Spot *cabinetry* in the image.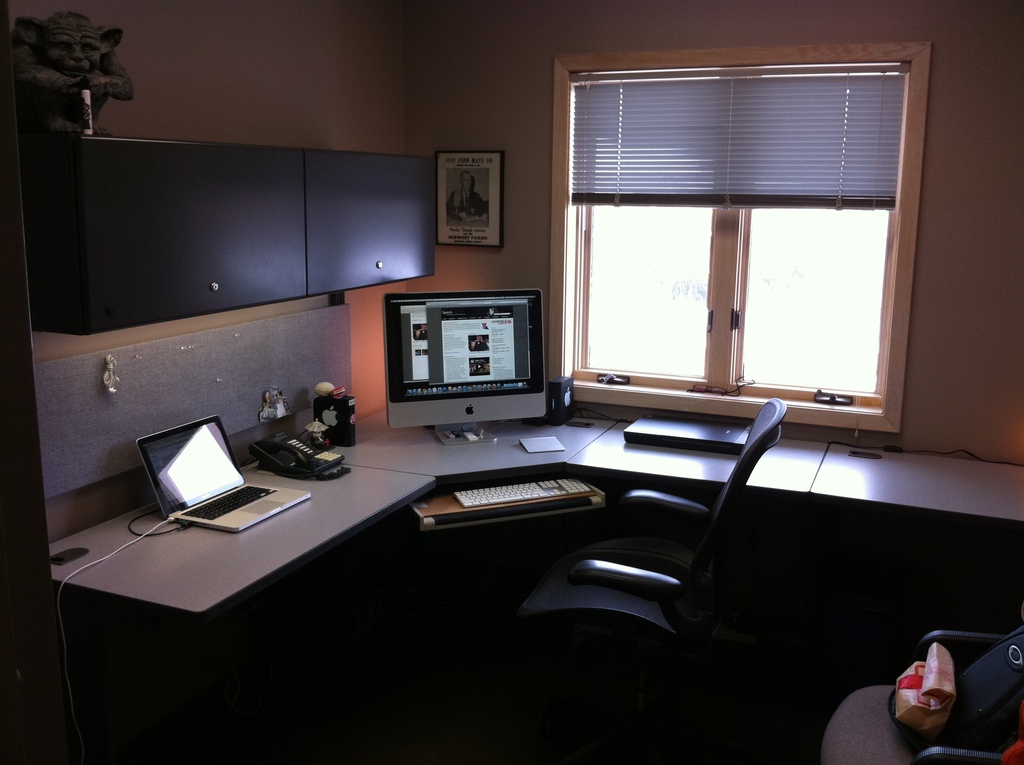
*cabinetry* found at pyautogui.locateOnScreen(23, 144, 440, 343).
